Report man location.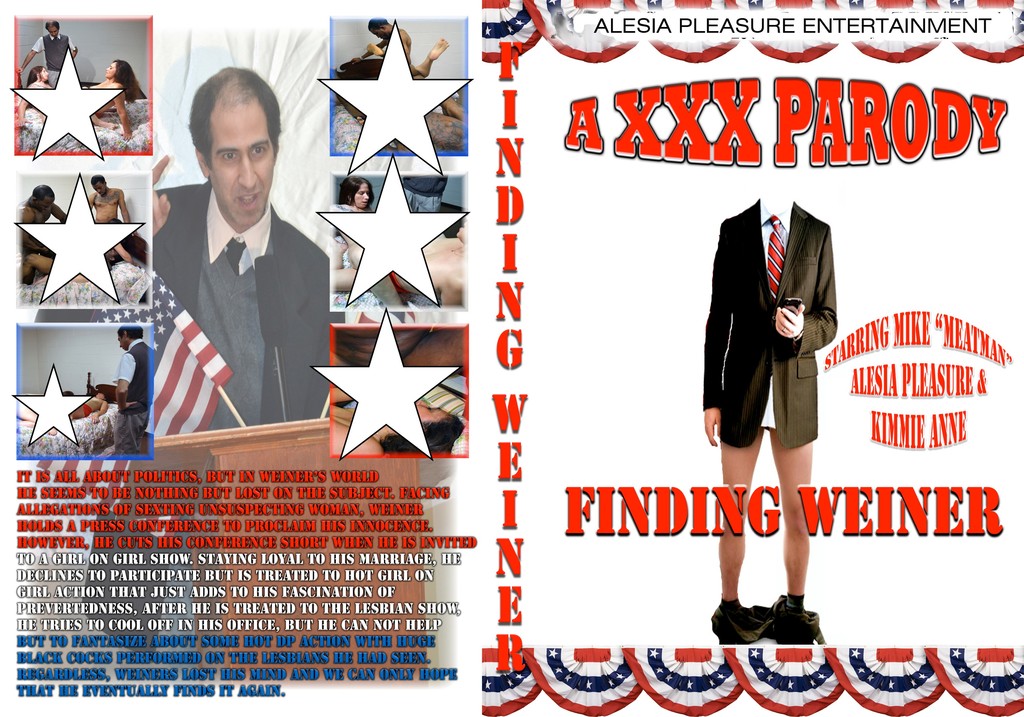
Report: select_region(84, 173, 131, 232).
